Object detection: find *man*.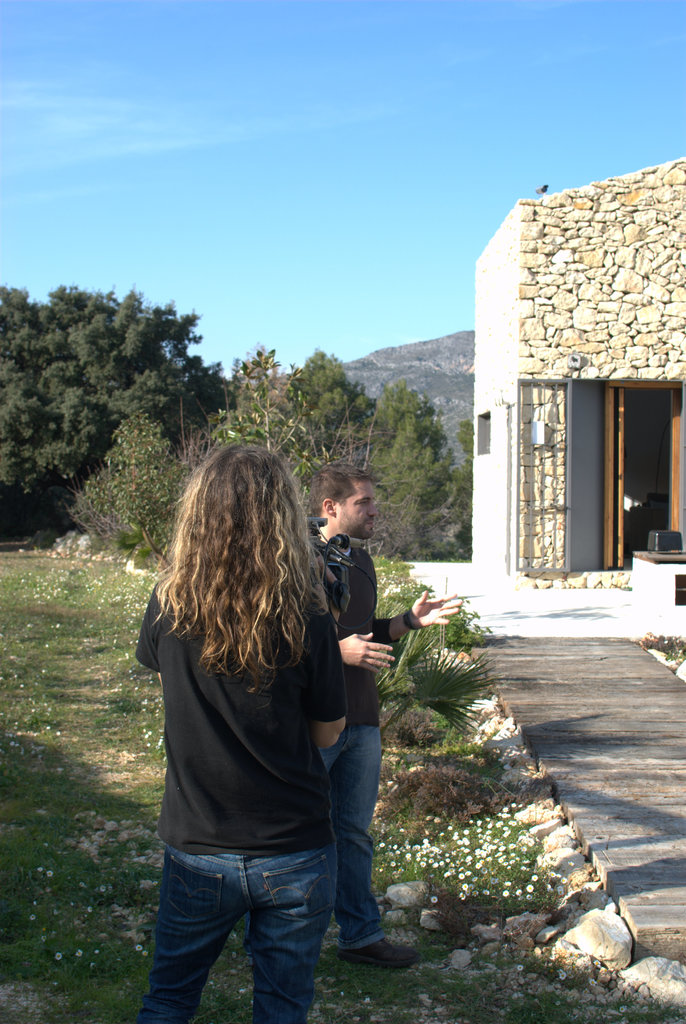
{"x1": 308, "y1": 456, "x2": 472, "y2": 966}.
